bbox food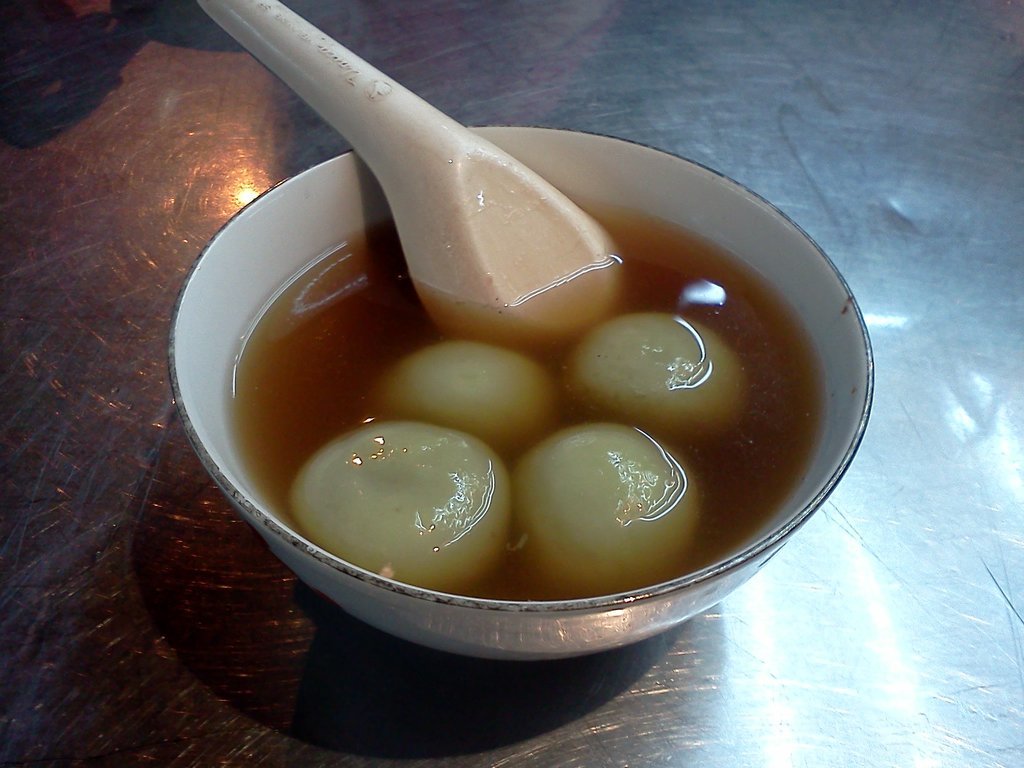
[510,420,699,599]
